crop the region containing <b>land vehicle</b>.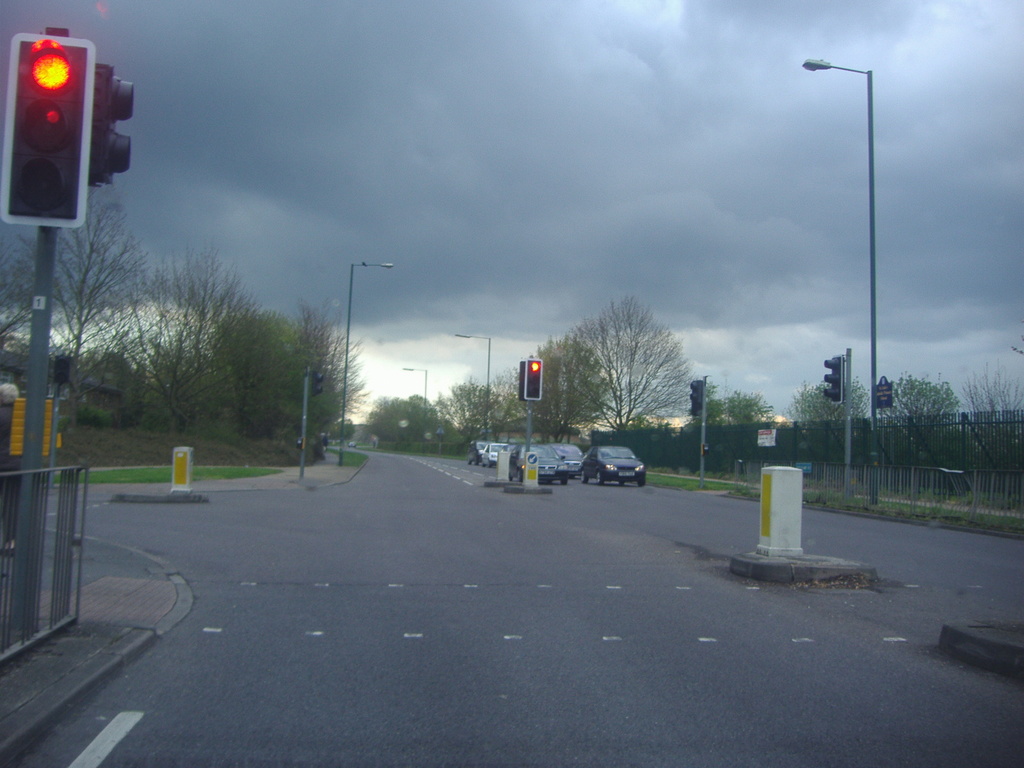
Crop region: 345:438:360:449.
